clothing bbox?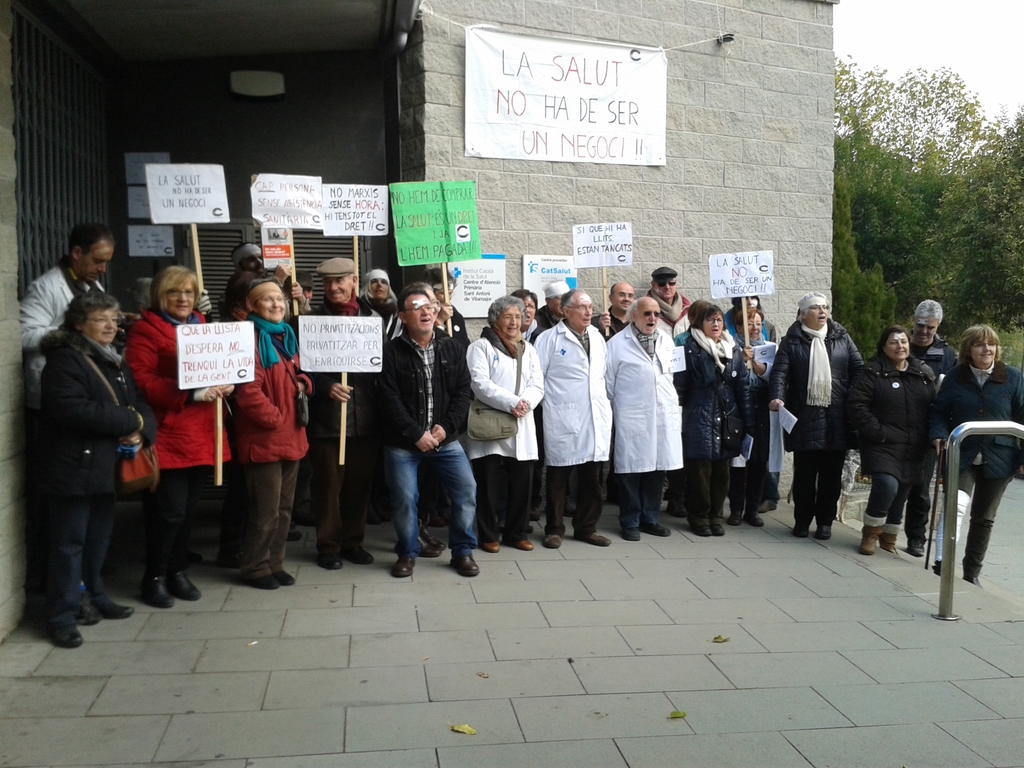
left=609, top=324, right=692, bottom=519
